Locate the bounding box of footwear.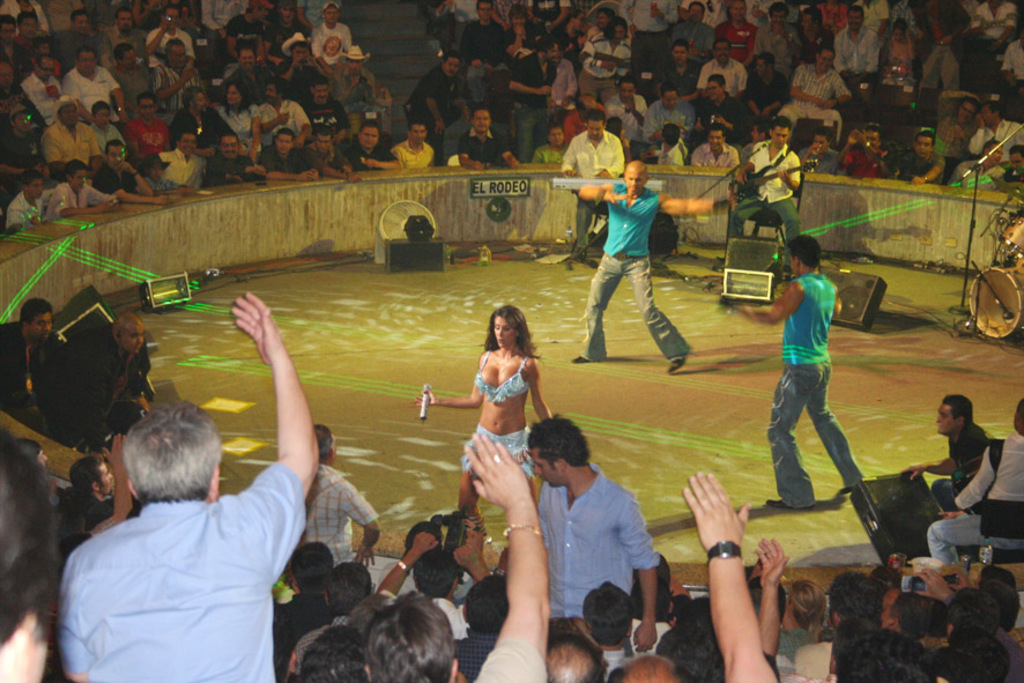
Bounding box: select_region(669, 356, 684, 374).
